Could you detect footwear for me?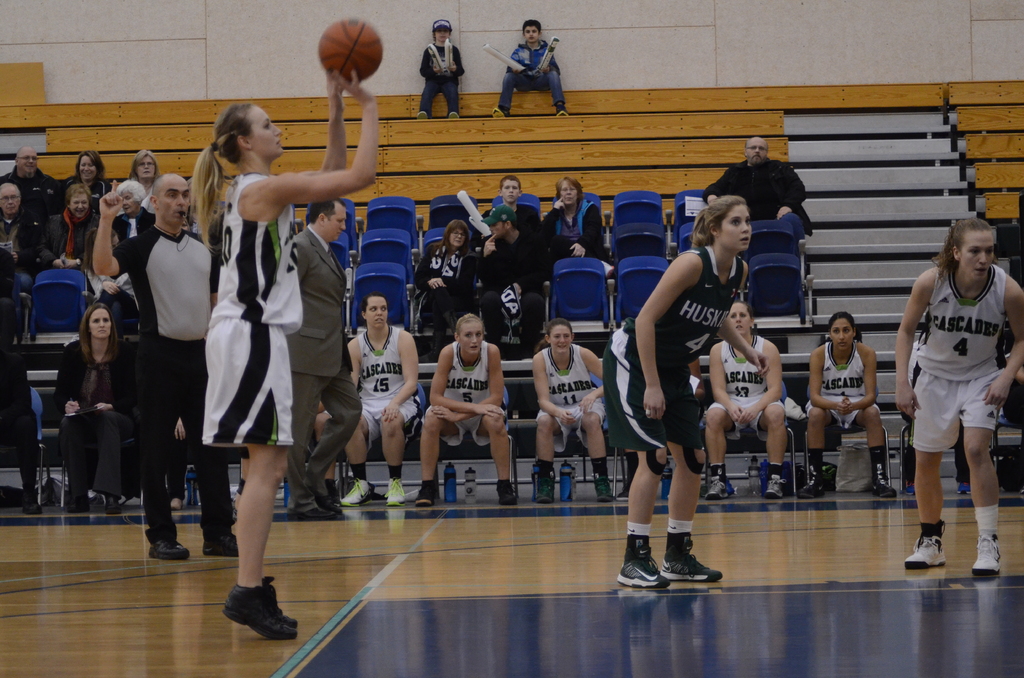
Detection result: l=422, t=325, r=442, b=362.
